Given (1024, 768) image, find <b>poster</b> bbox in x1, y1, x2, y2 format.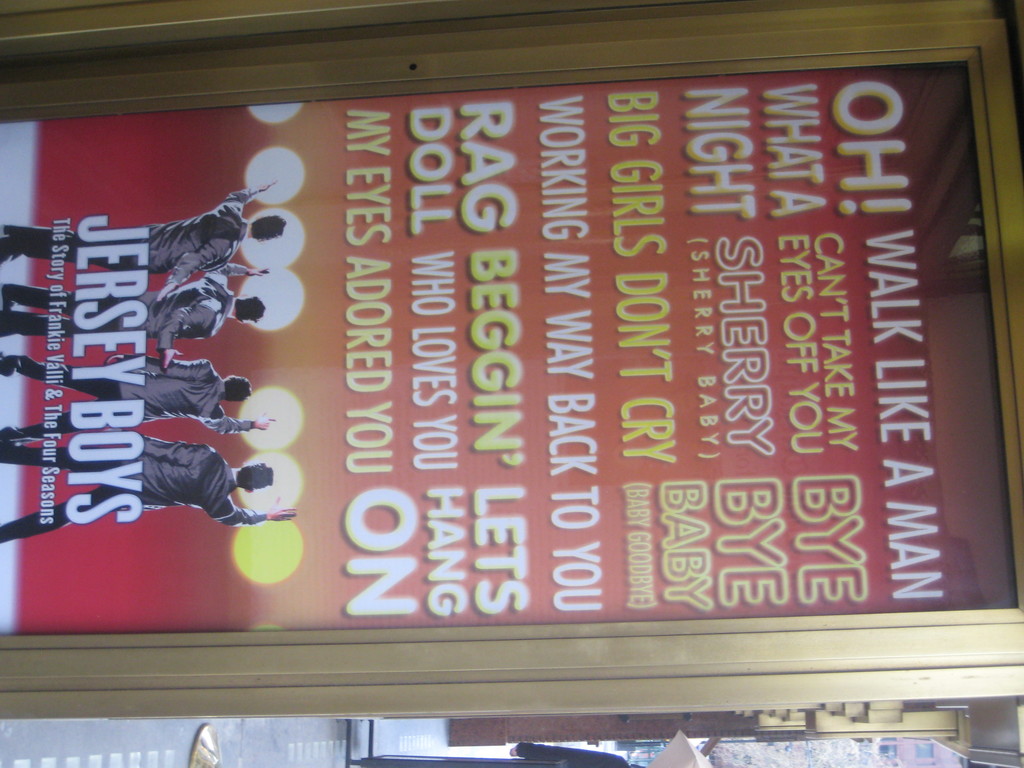
1, 65, 1020, 641.
